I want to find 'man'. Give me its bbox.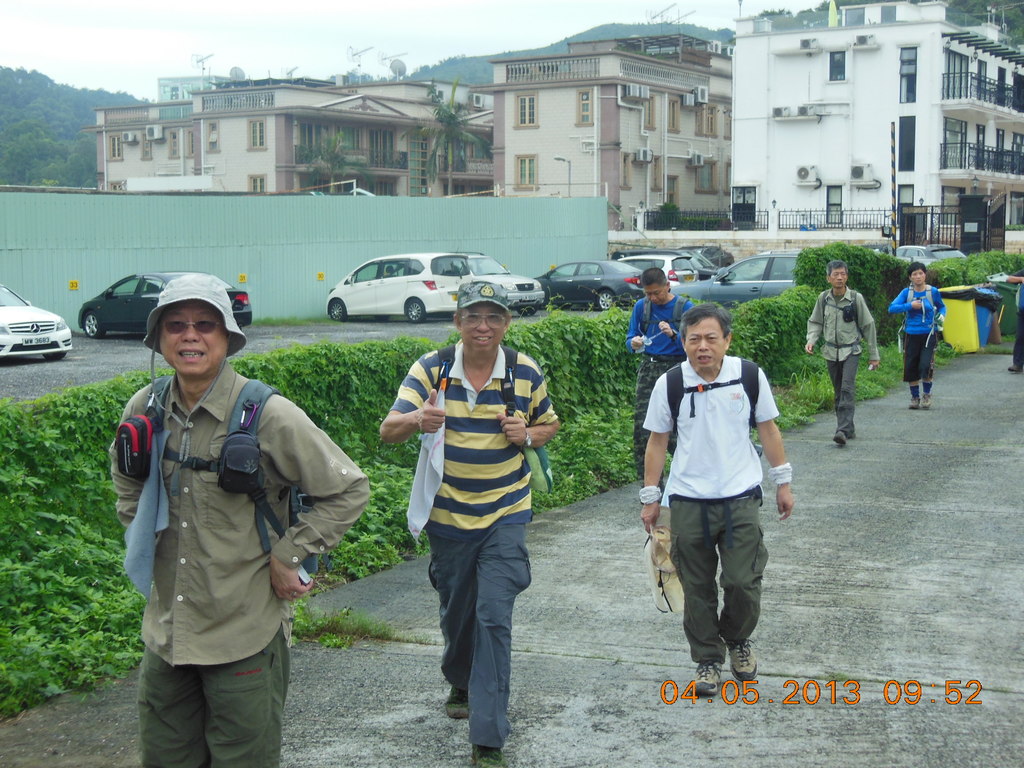
{"x1": 624, "y1": 268, "x2": 697, "y2": 501}.
